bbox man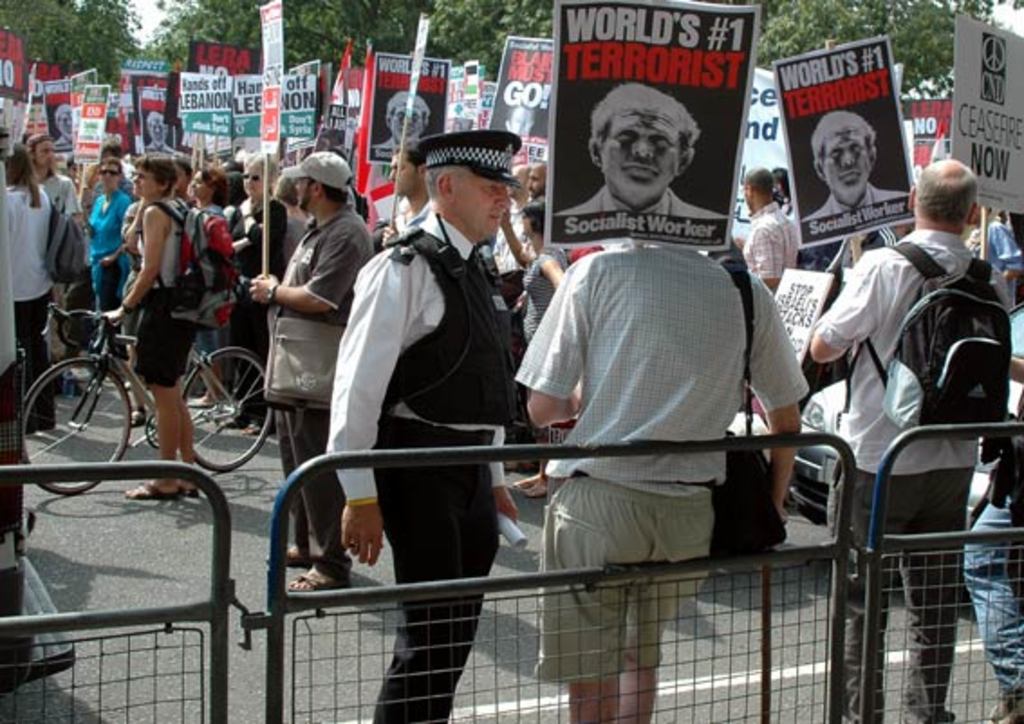
box(144, 110, 184, 155)
